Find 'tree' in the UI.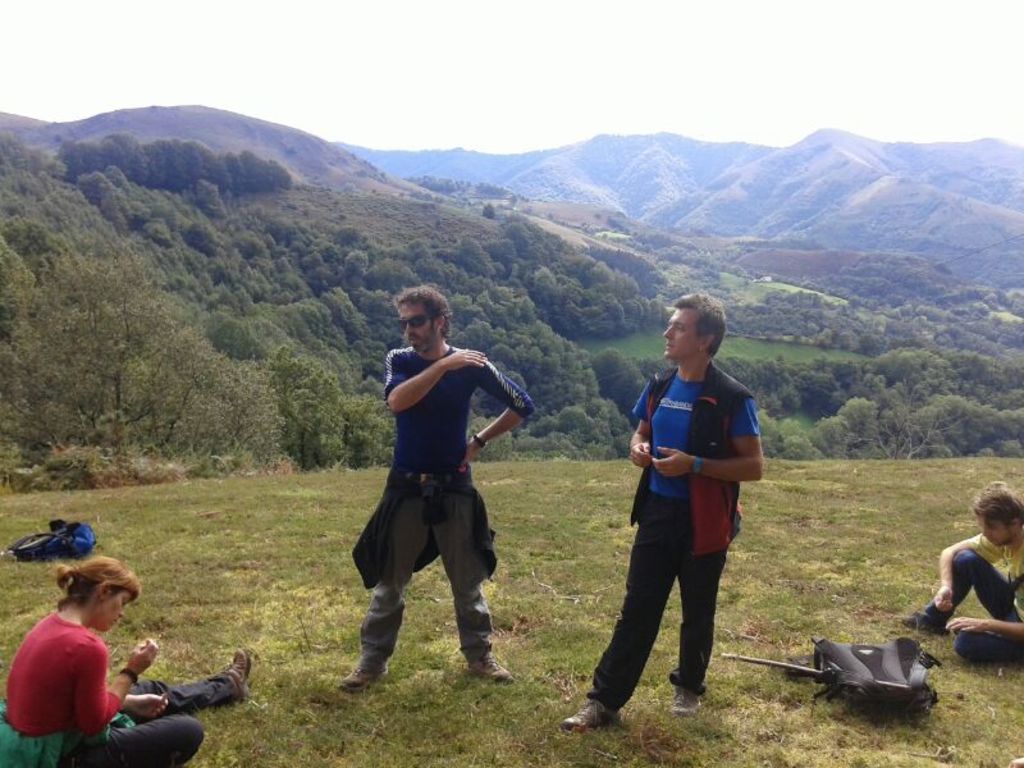
UI element at <box>253,344,396,471</box>.
